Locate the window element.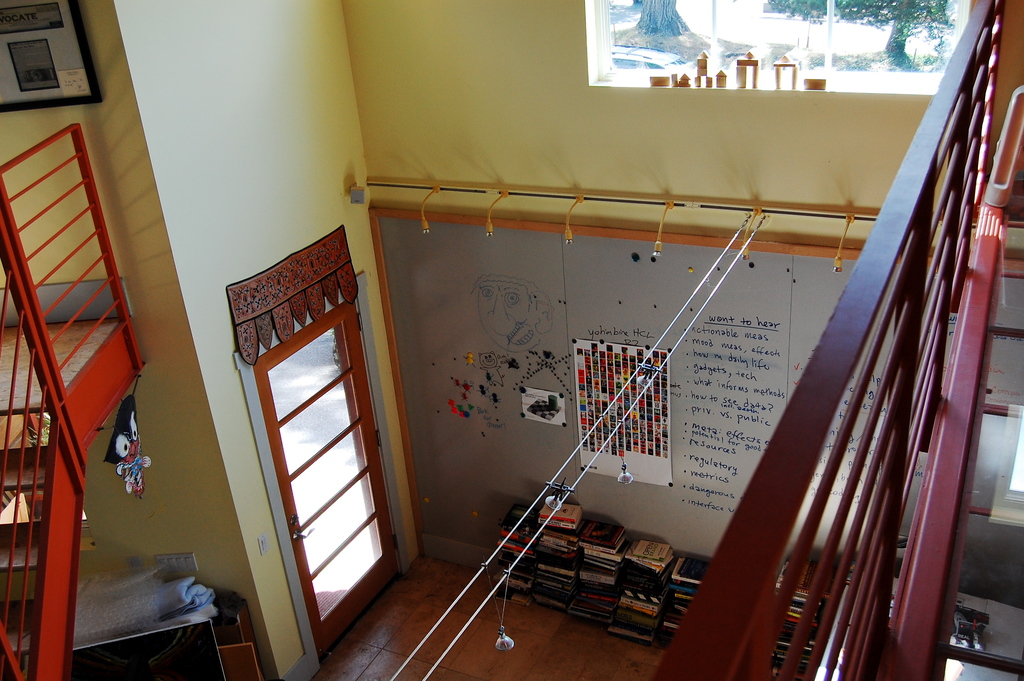
Element bbox: [584, 0, 979, 94].
